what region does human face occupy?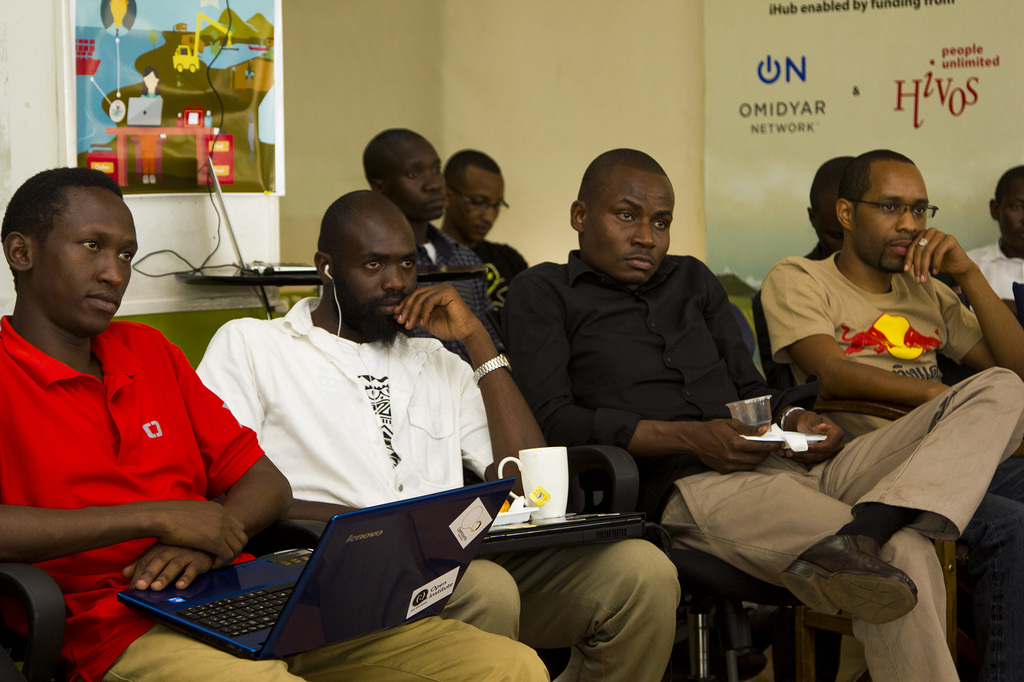
Rect(852, 163, 931, 274).
